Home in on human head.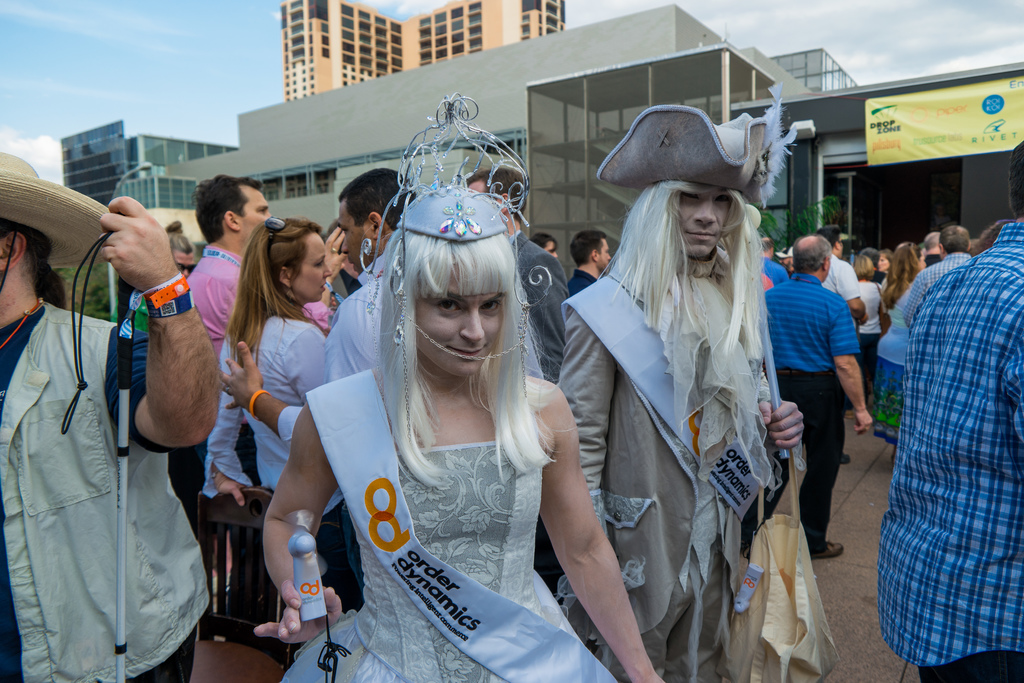
Homed in at region(876, 247, 897, 277).
